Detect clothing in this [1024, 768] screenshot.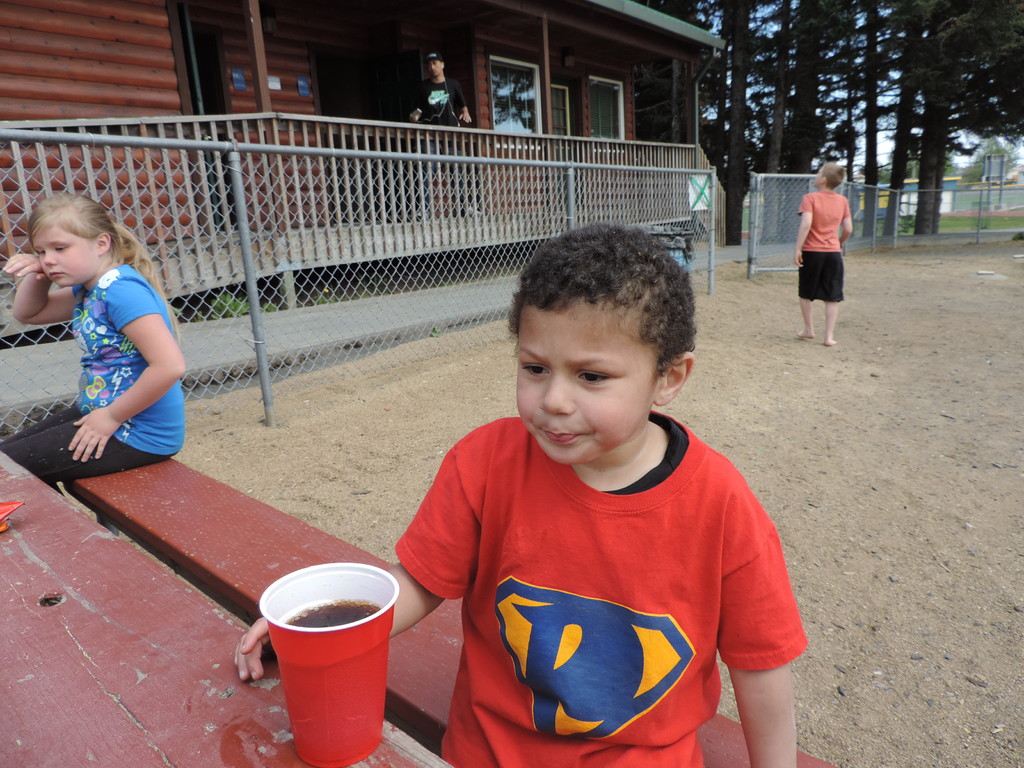
Detection: (left=793, top=250, right=847, bottom=305).
